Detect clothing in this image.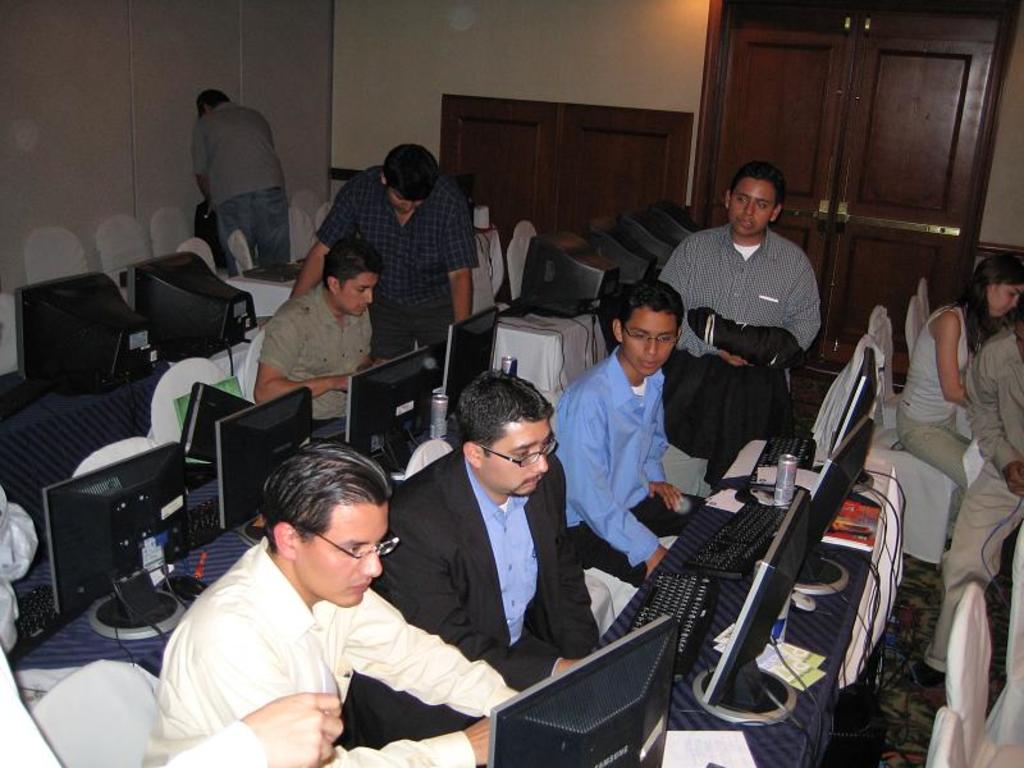
Detection: bbox(929, 323, 1021, 672).
